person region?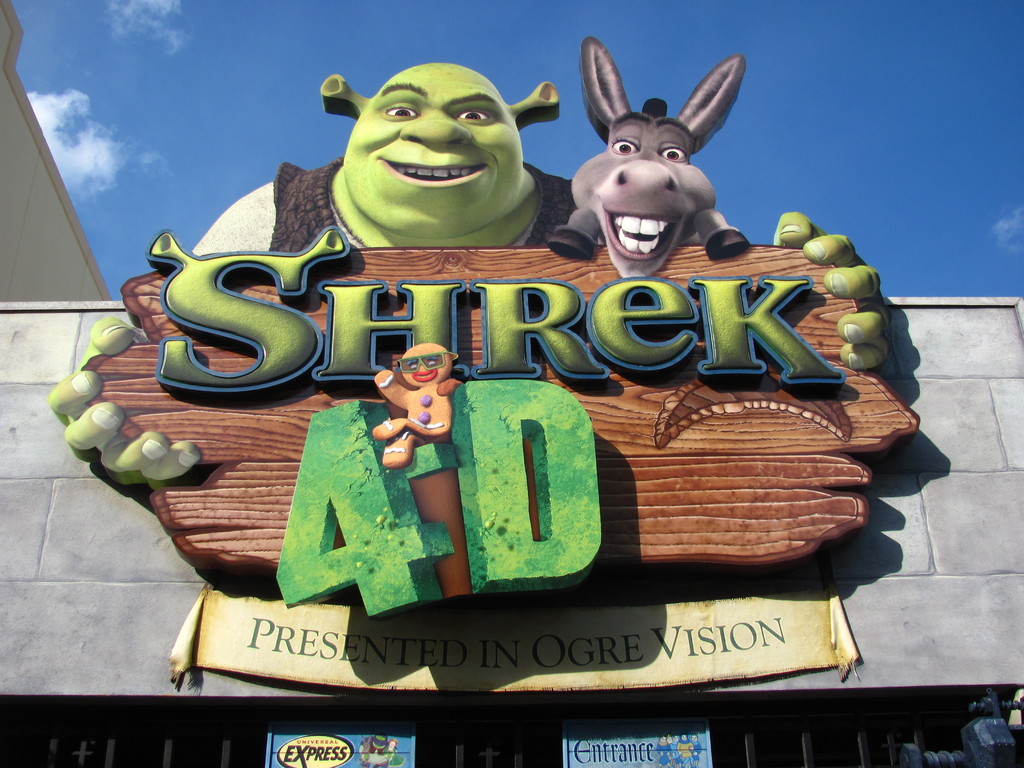
{"left": 366, "top": 313, "right": 461, "bottom": 523}
